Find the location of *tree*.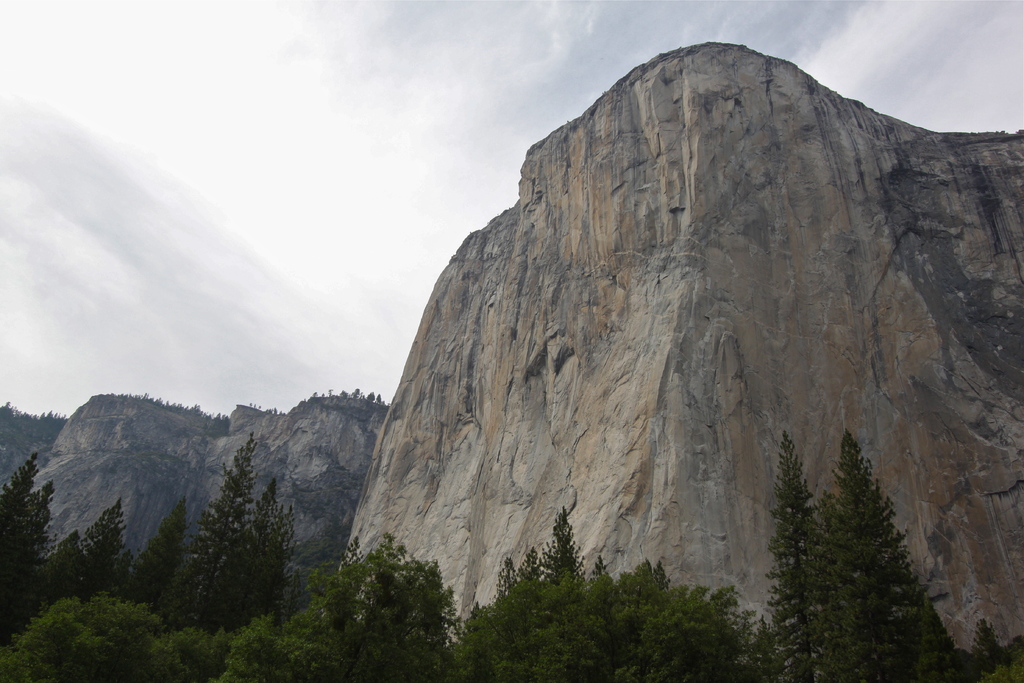
Location: bbox=[904, 603, 956, 682].
